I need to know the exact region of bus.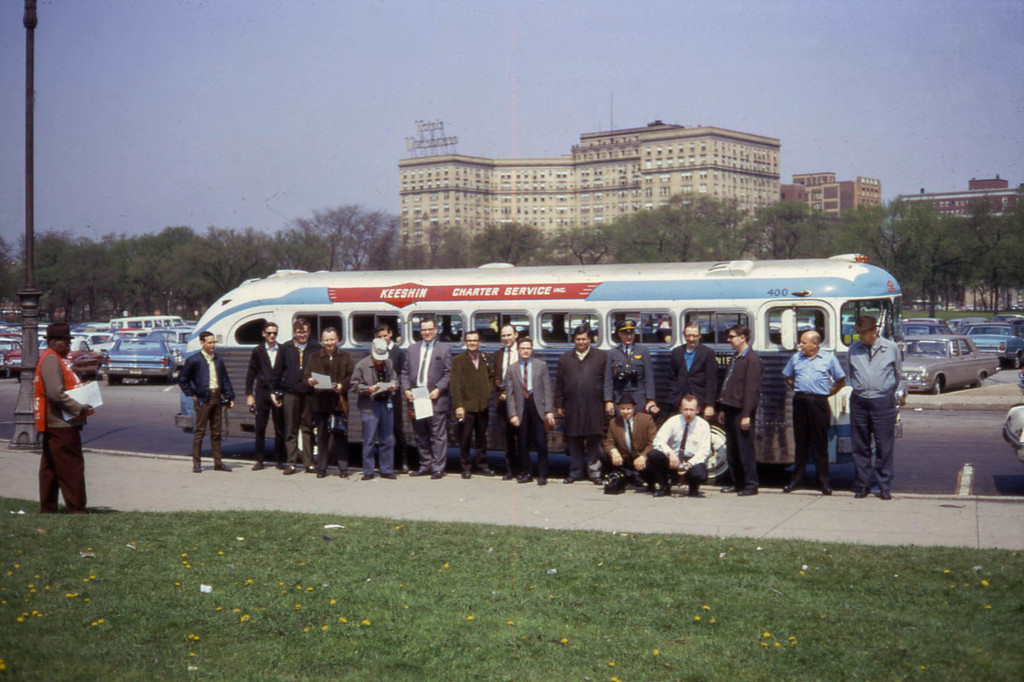
Region: l=173, t=255, r=911, b=492.
